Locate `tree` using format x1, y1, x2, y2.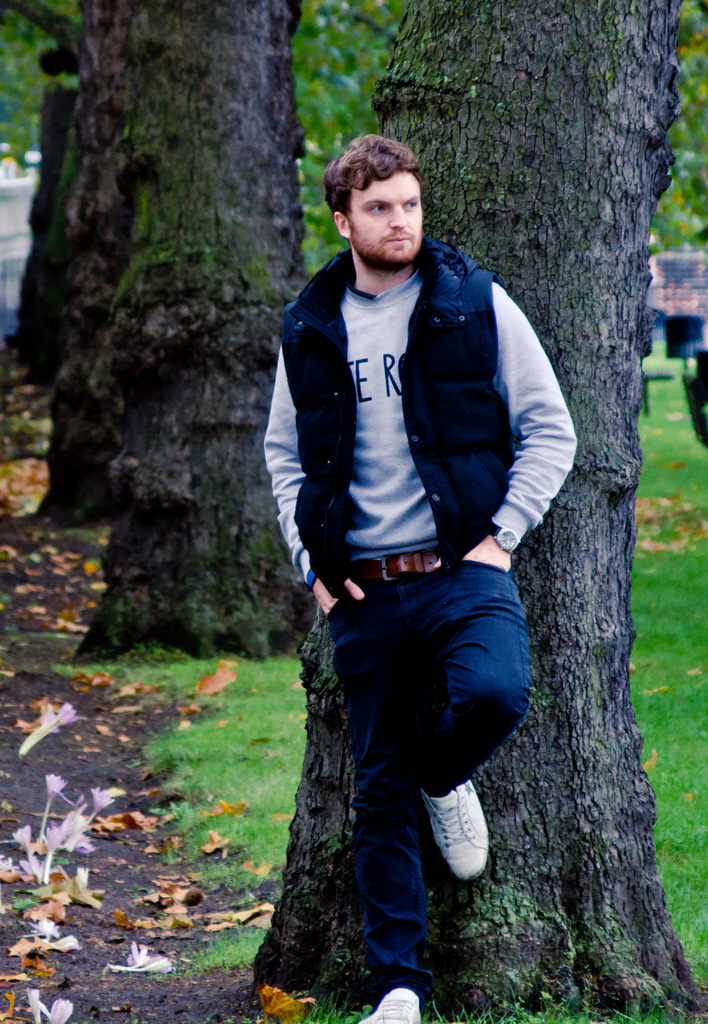
245, 0, 707, 1020.
